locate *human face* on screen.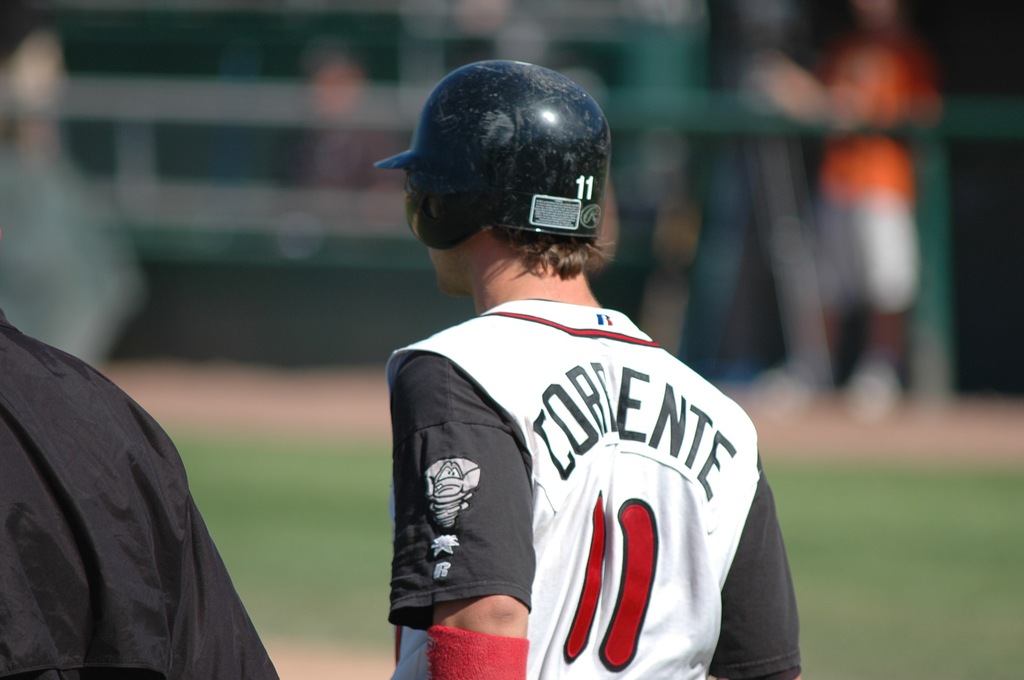
On screen at box(404, 173, 464, 296).
